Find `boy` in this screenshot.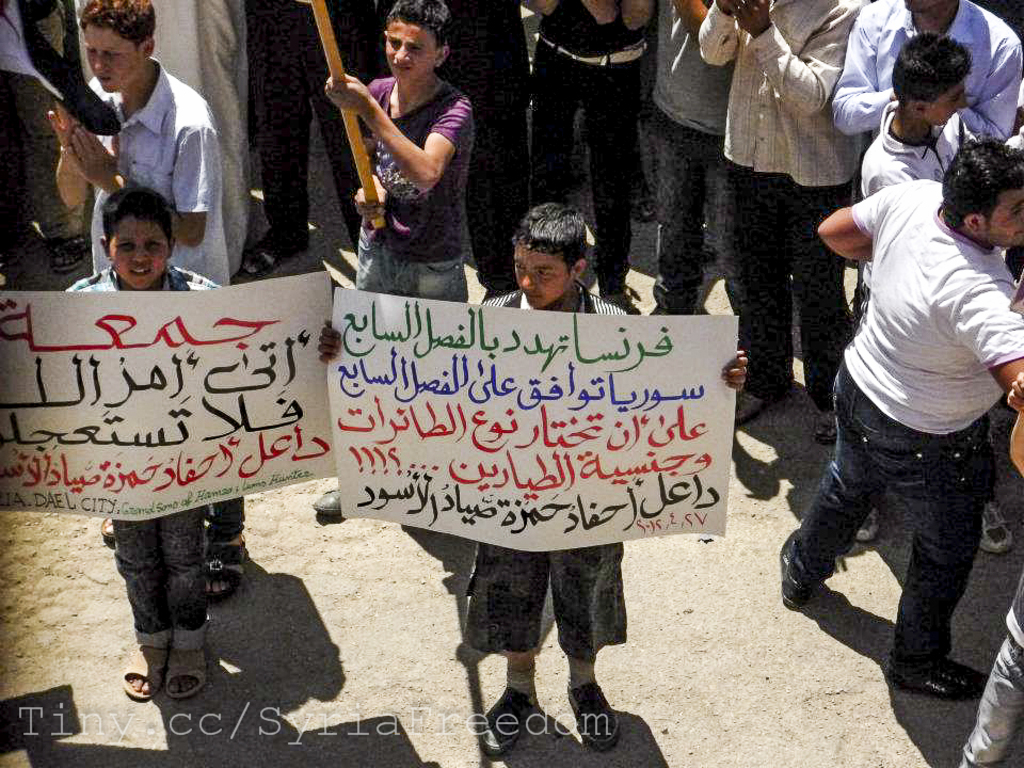
The bounding box for `boy` is box=[64, 185, 220, 704].
